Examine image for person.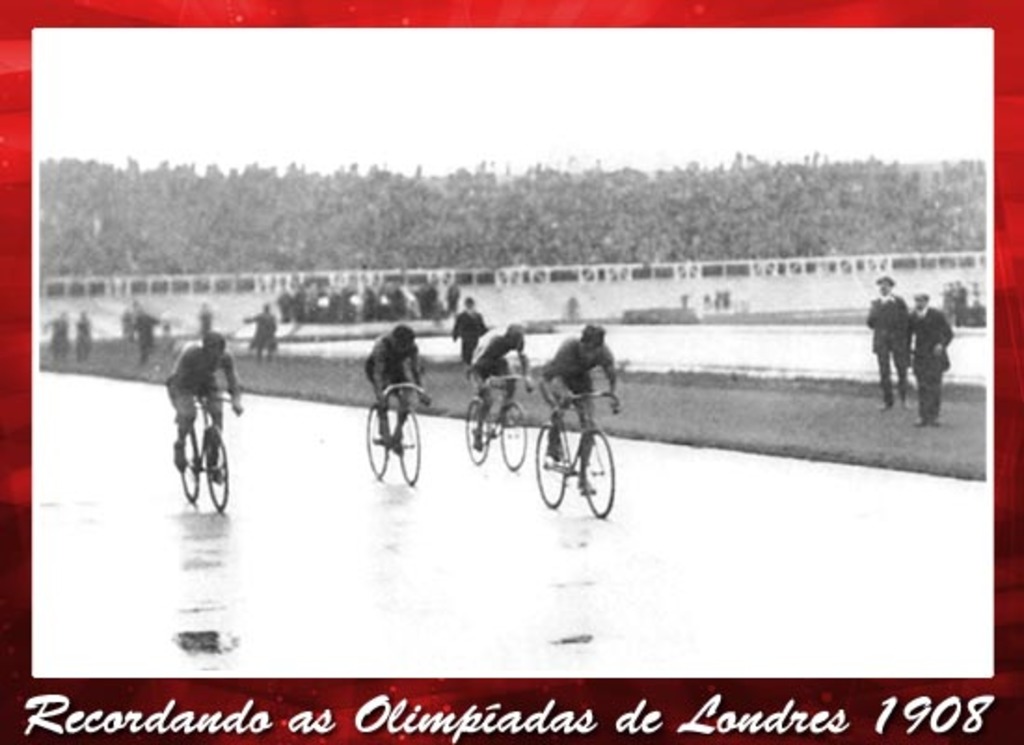
Examination result: 166 313 231 508.
